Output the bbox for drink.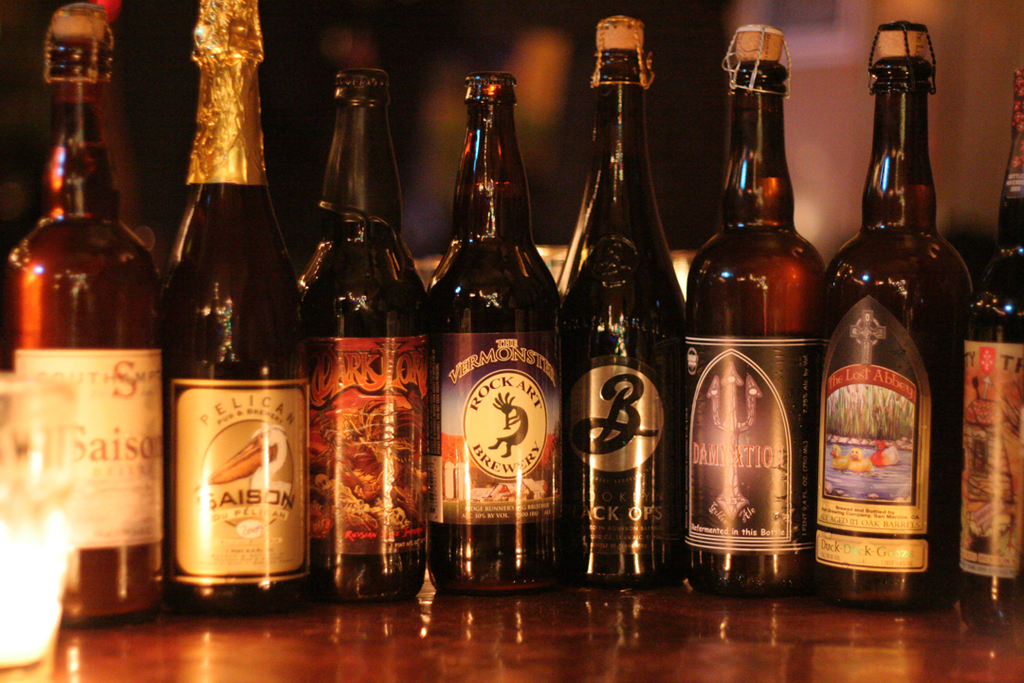
{"x1": 690, "y1": 173, "x2": 823, "y2": 591}.
